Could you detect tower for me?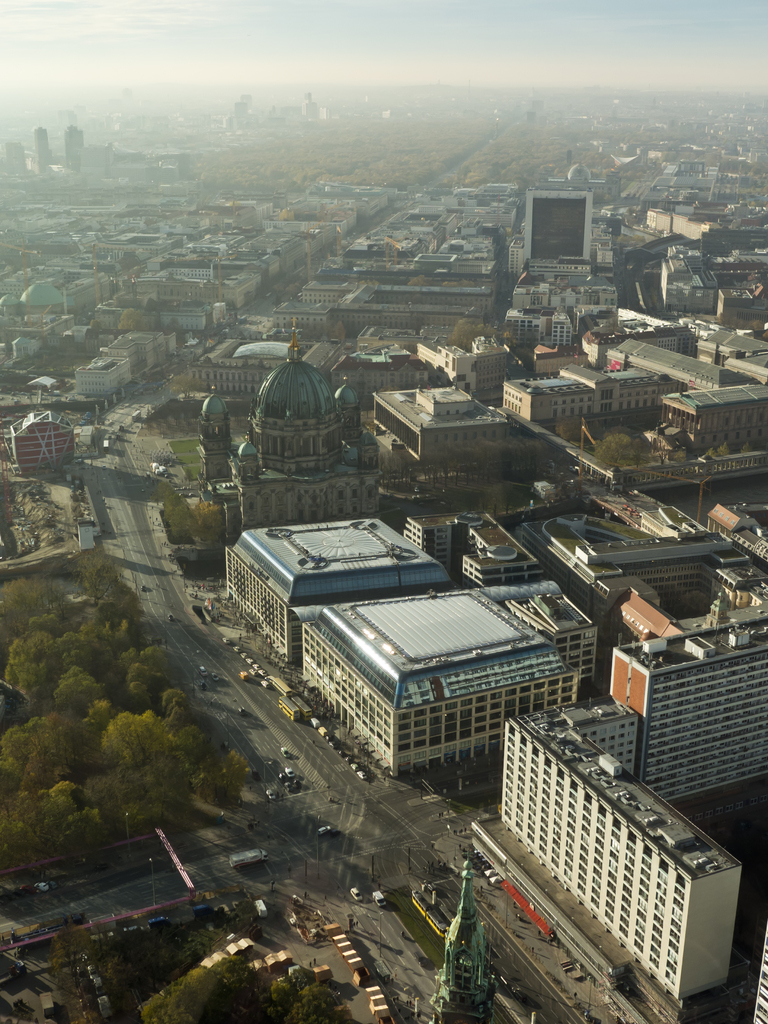
Detection result: Rect(33, 129, 55, 168).
